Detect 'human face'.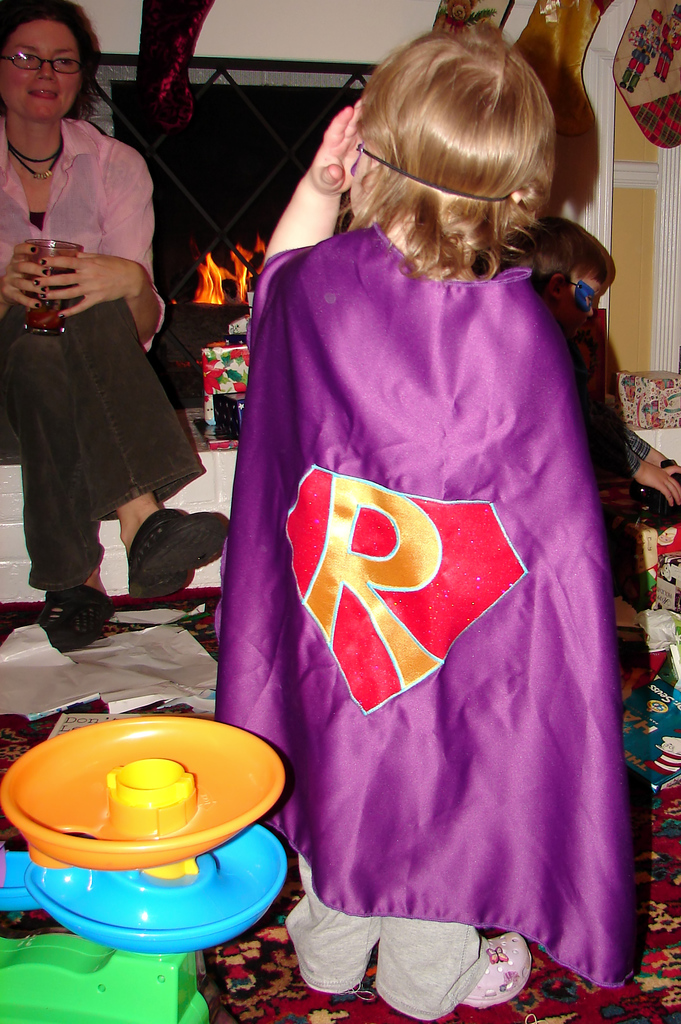
Detected at x1=0, y1=13, x2=84, y2=122.
